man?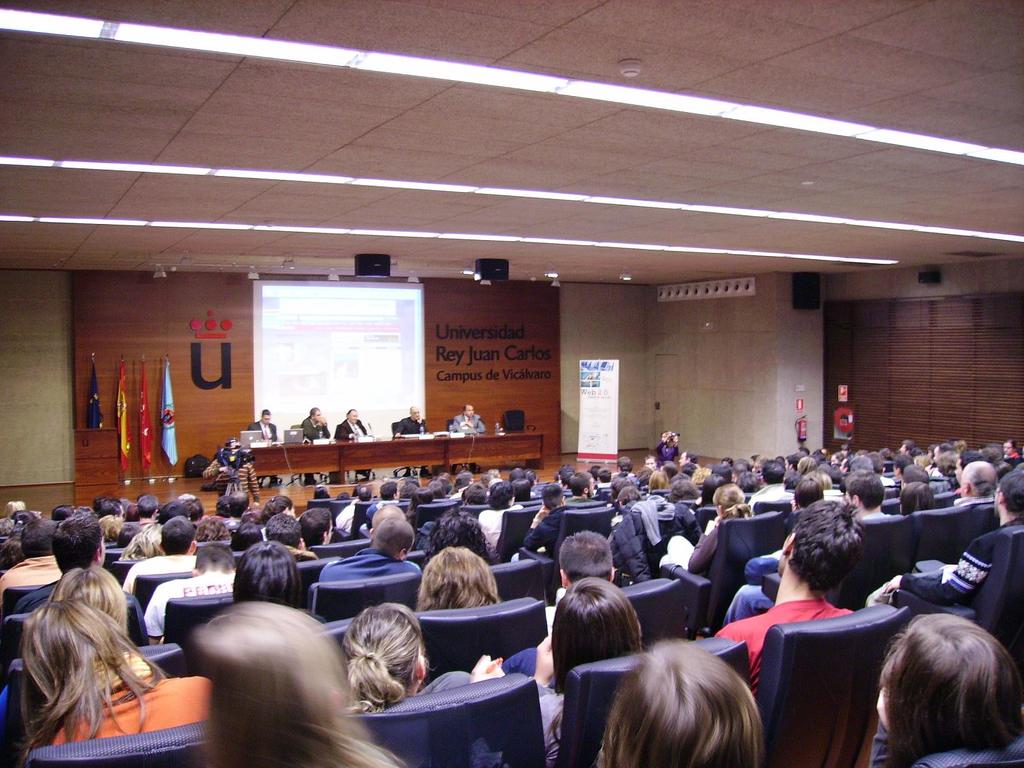
[x1=297, y1=502, x2=334, y2=549]
